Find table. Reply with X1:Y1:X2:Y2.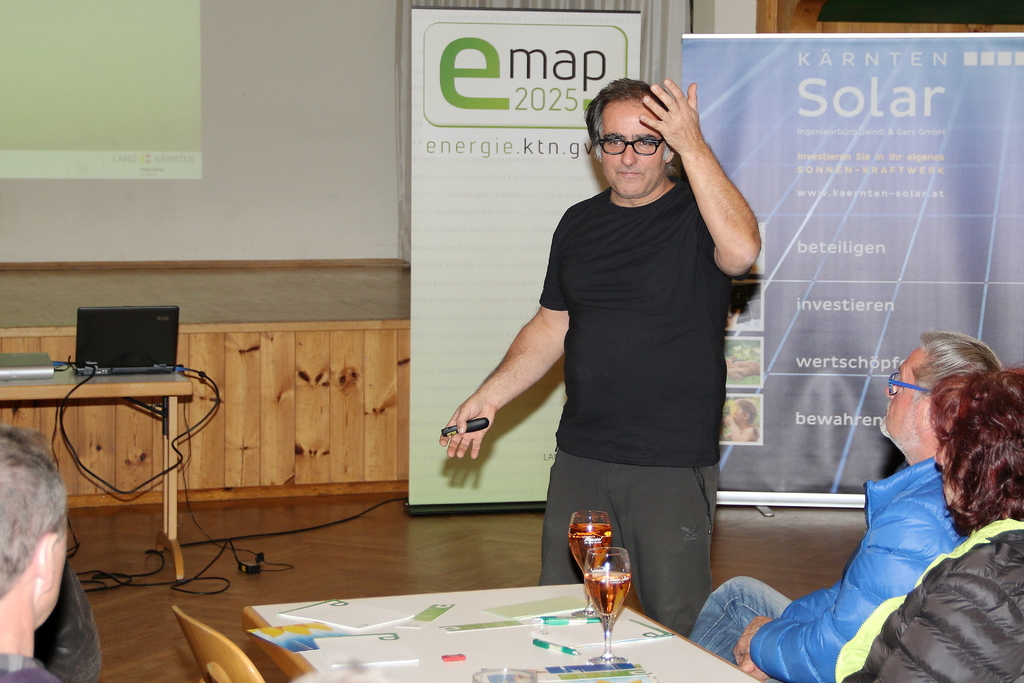
241:580:767:682.
